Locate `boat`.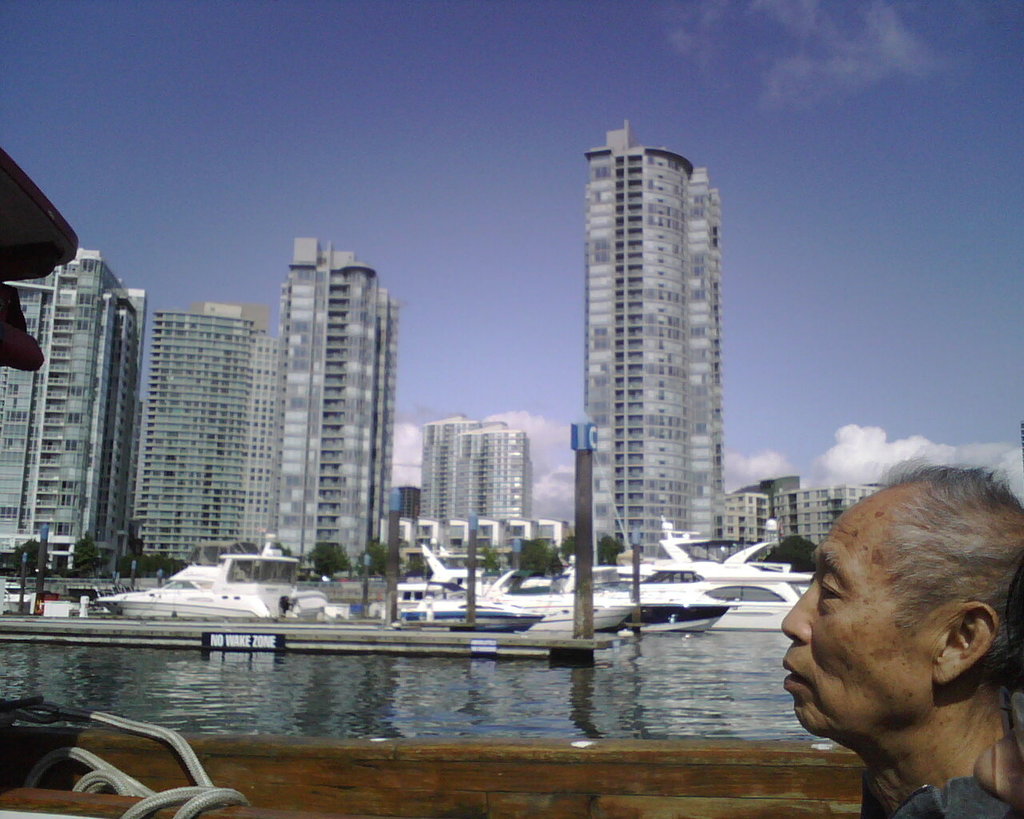
Bounding box: x1=631 y1=510 x2=791 y2=637.
